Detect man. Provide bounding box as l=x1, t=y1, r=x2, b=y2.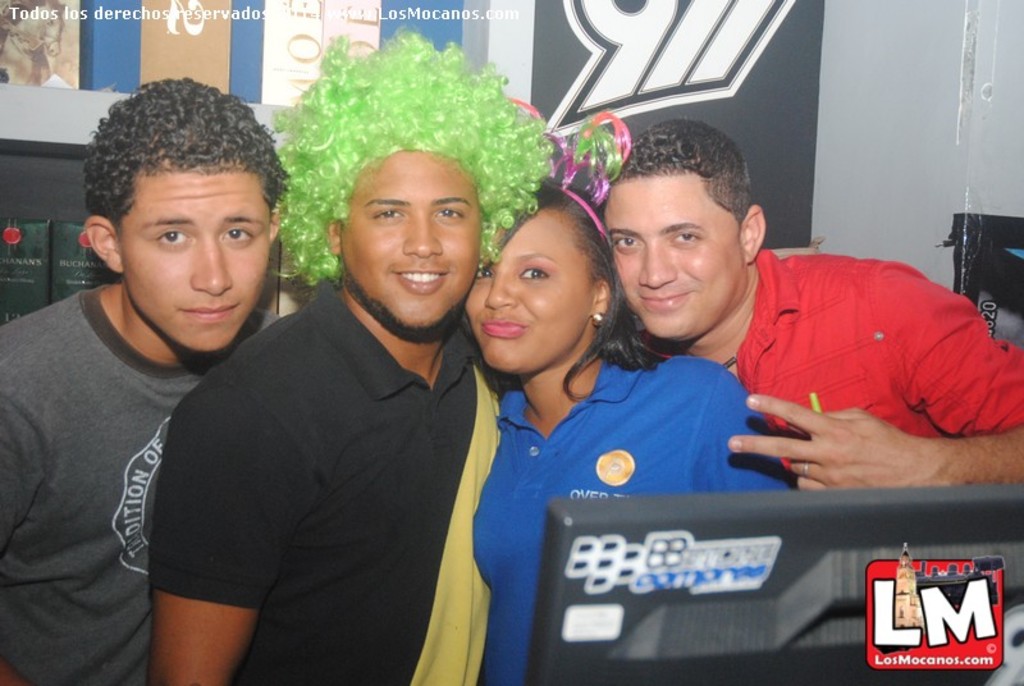
l=596, t=108, r=1021, b=494.
